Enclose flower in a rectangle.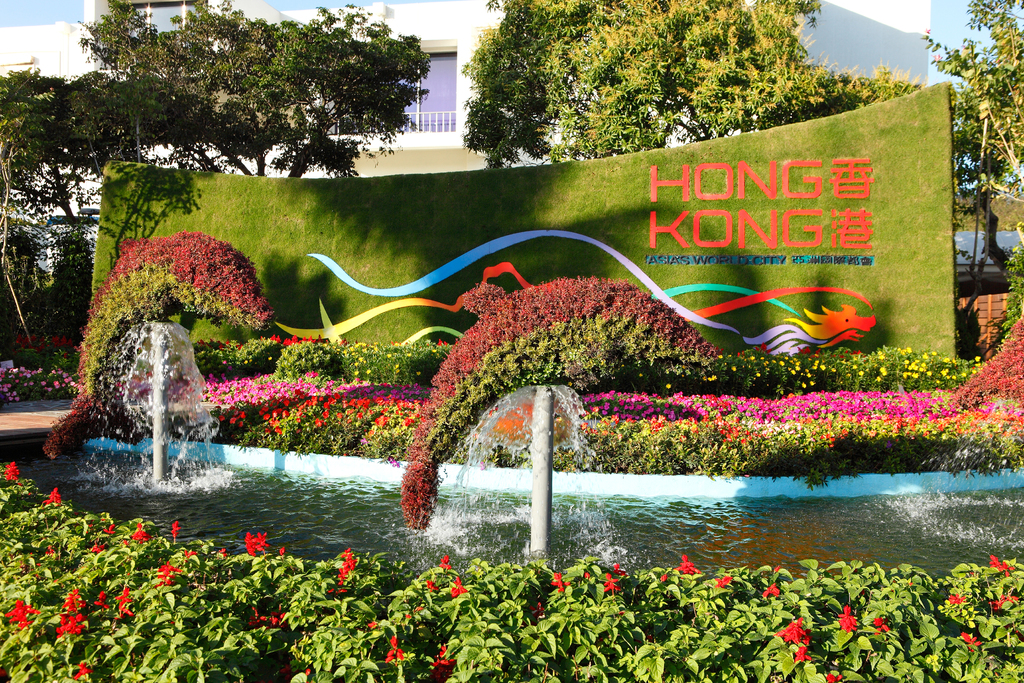
{"x1": 301, "y1": 666, "x2": 311, "y2": 679}.
